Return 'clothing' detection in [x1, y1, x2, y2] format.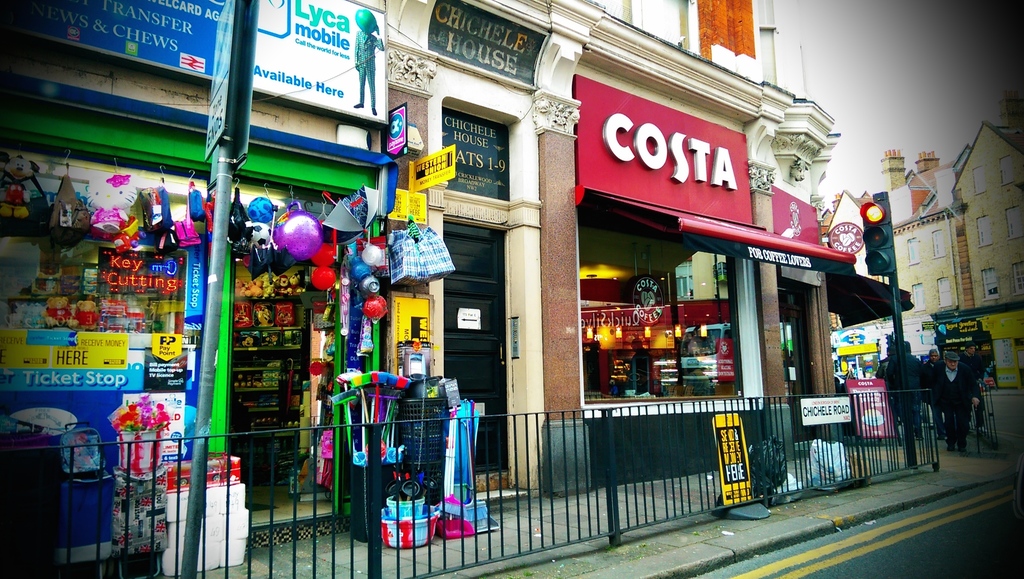
[884, 343, 927, 447].
